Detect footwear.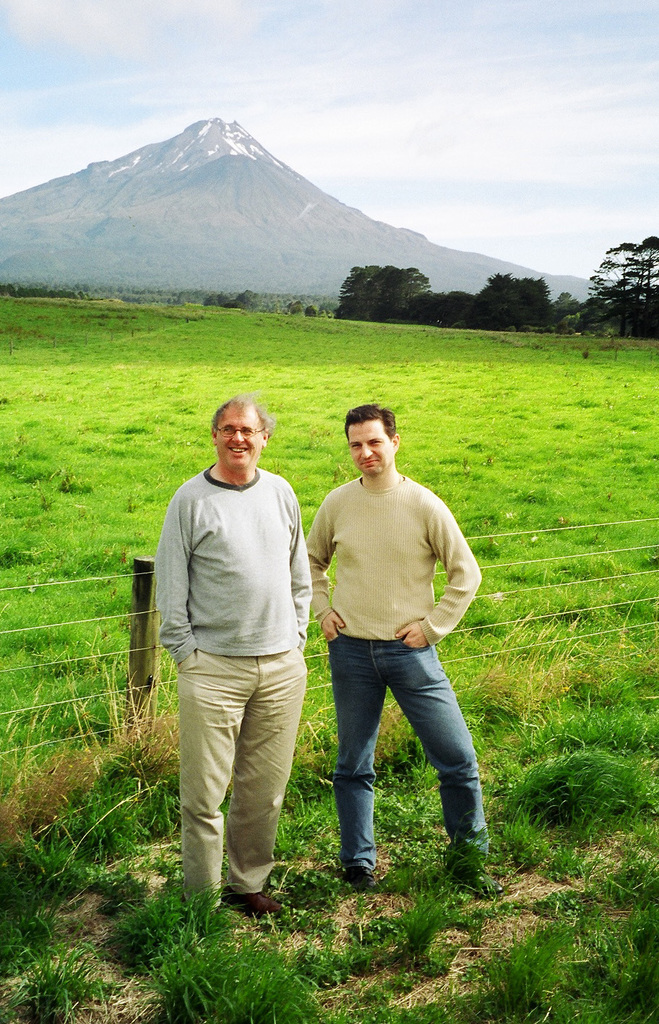
Detected at {"x1": 180, "y1": 894, "x2": 225, "y2": 915}.
